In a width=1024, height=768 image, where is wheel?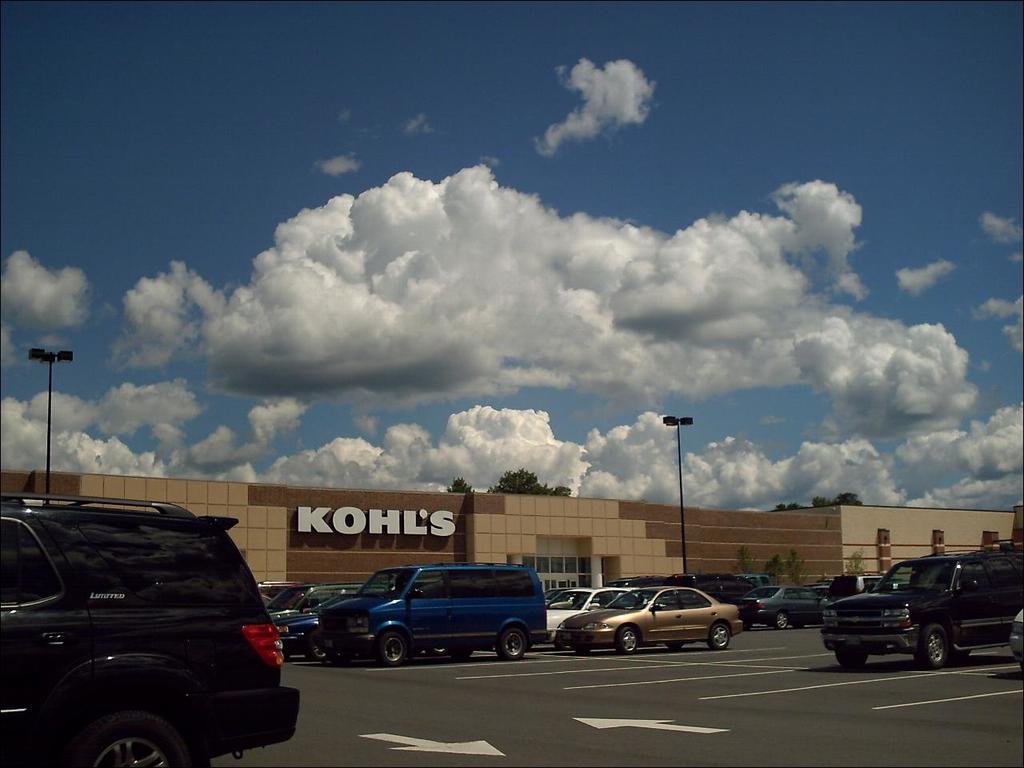
<box>911,626,951,670</box>.
